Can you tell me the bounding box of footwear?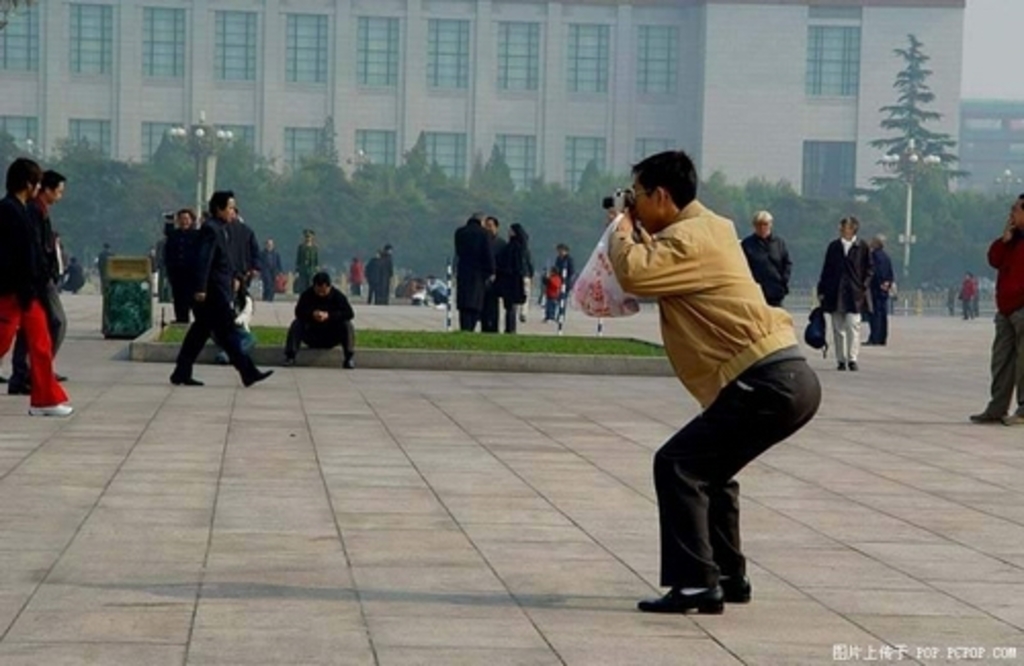
(x1=971, y1=408, x2=1004, y2=422).
